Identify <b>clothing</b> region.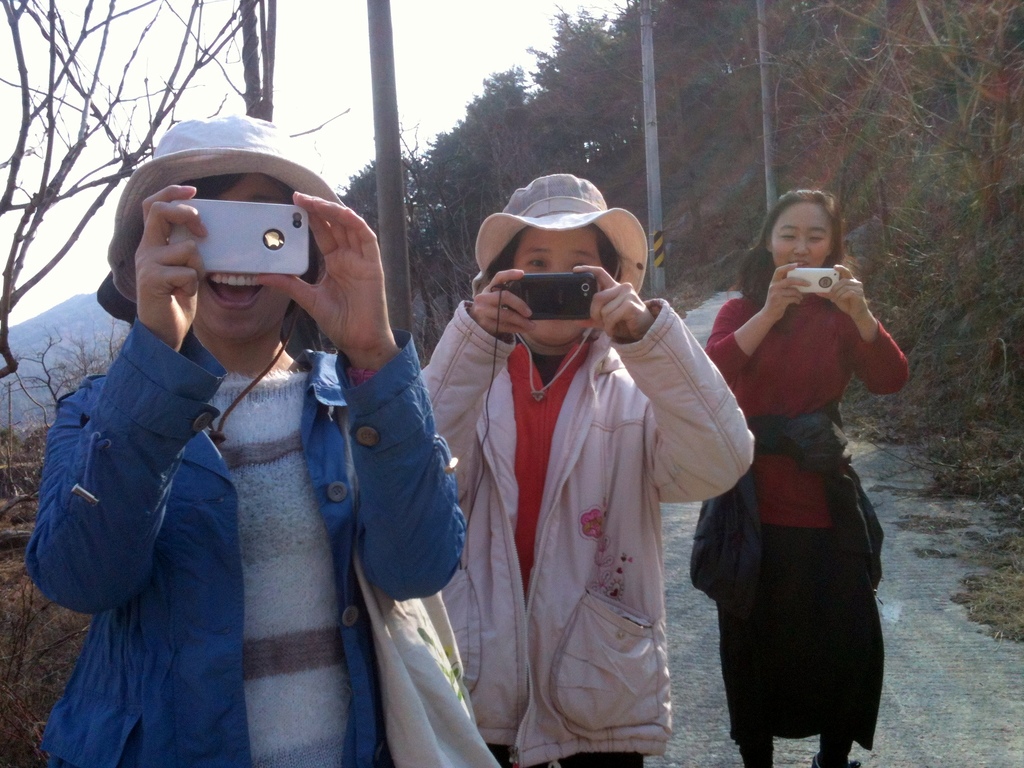
Region: bbox=(419, 301, 755, 767).
